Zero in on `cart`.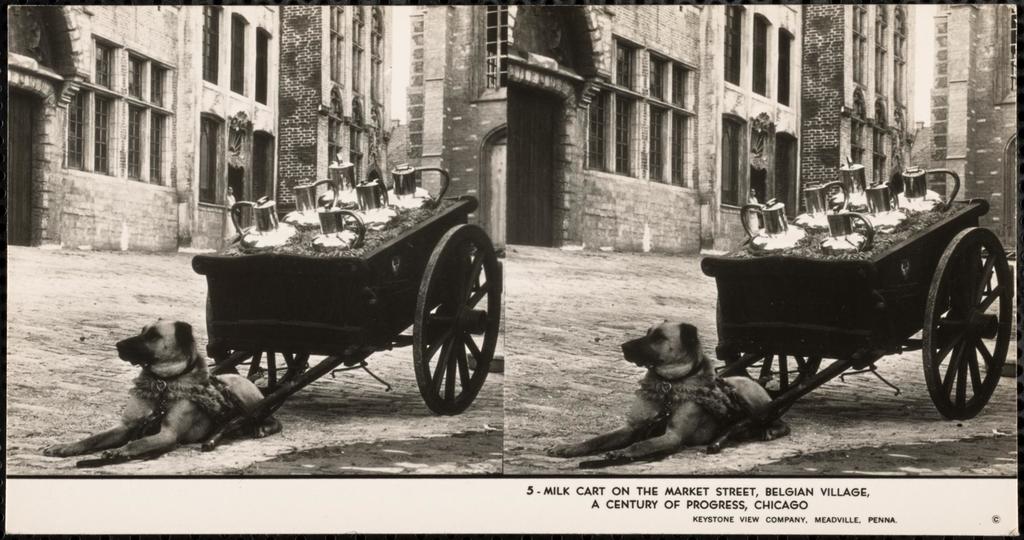
Zeroed in: 189/191/504/452.
